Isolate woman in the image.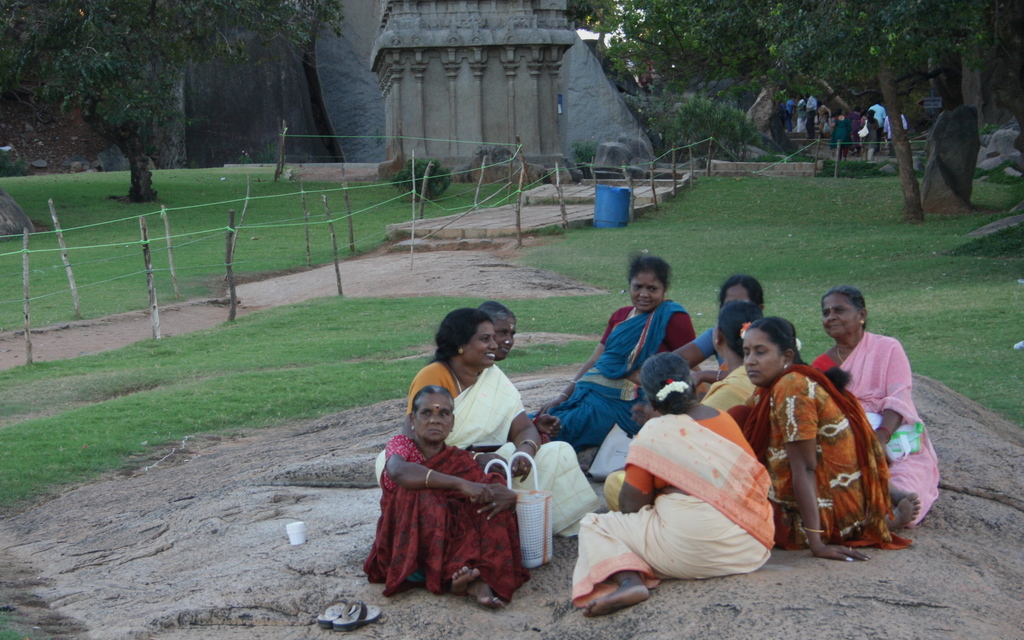
Isolated region: 812 286 942 529.
